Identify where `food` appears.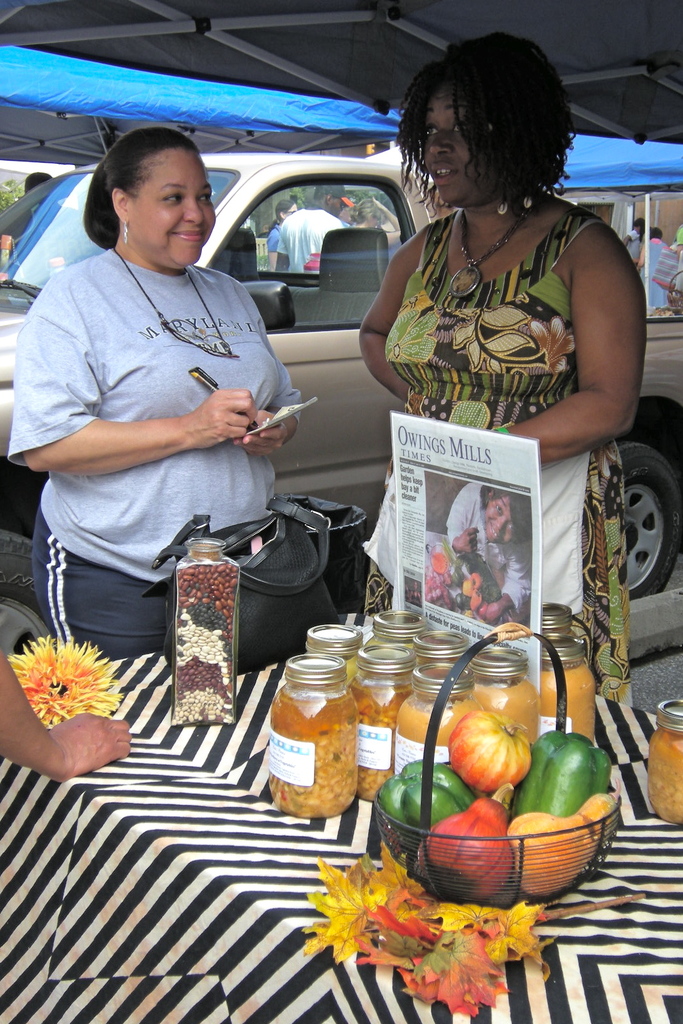
Appears at [left=383, top=709, right=621, bottom=899].
